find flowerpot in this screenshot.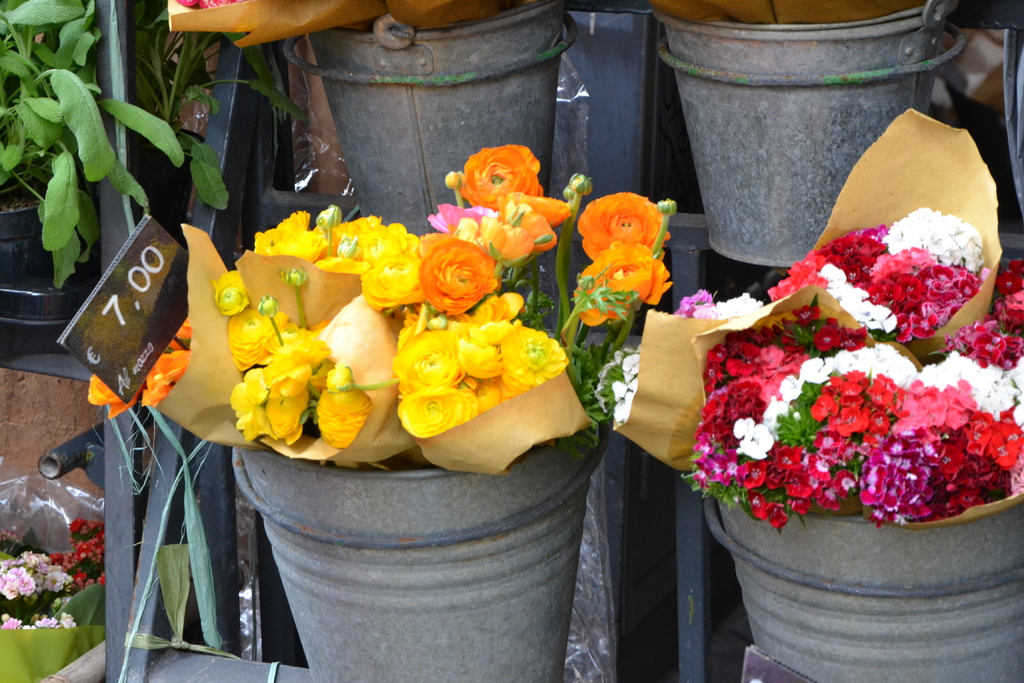
The bounding box for flowerpot is box(655, 11, 956, 308).
